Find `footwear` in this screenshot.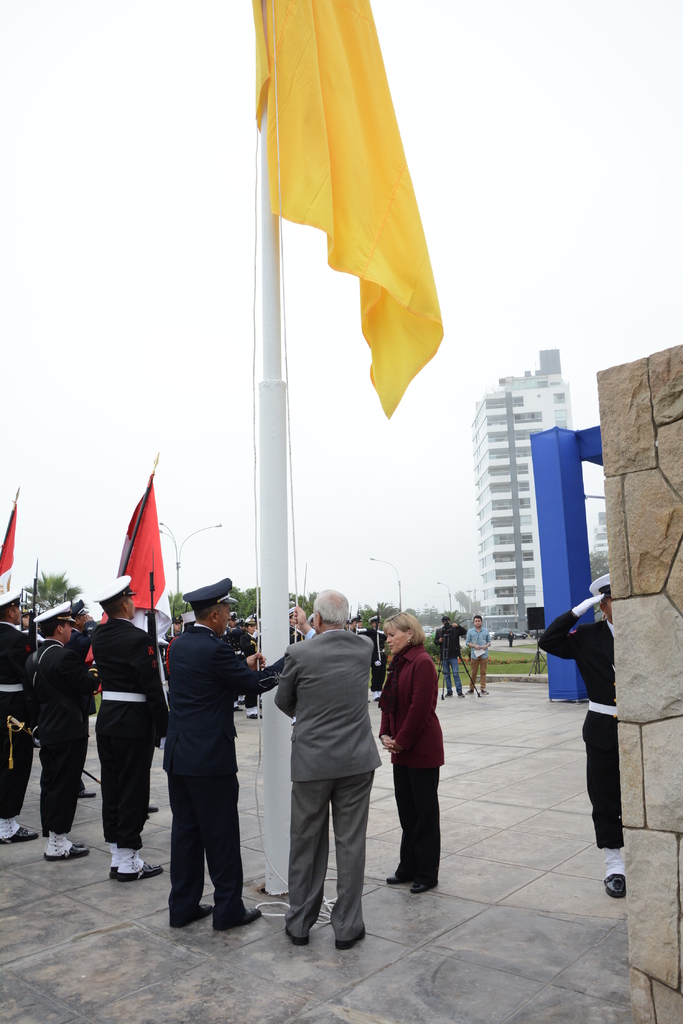
The bounding box for `footwear` is l=284, t=925, r=310, b=947.
